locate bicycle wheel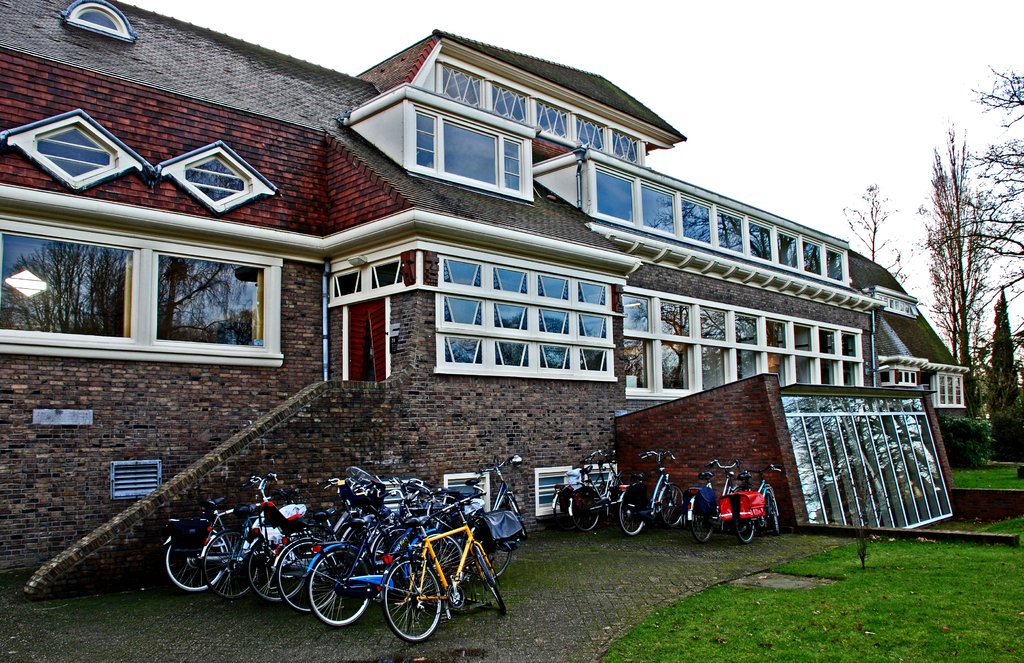
[left=618, top=487, right=648, bottom=534]
